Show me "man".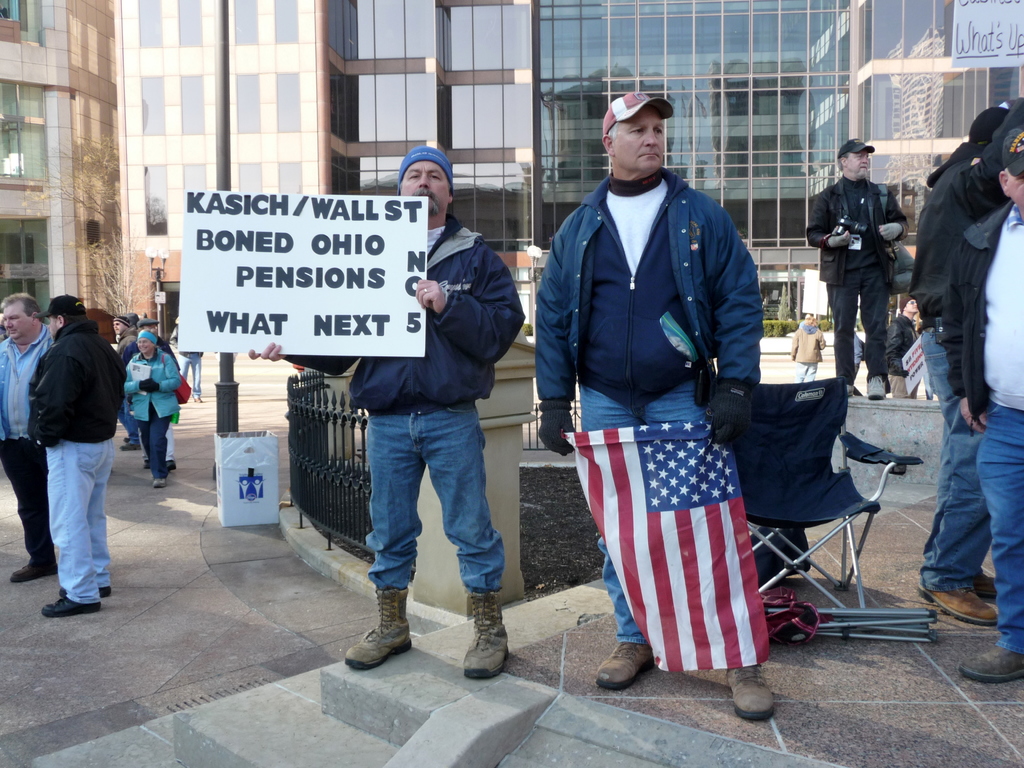
"man" is here: region(804, 132, 913, 397).
